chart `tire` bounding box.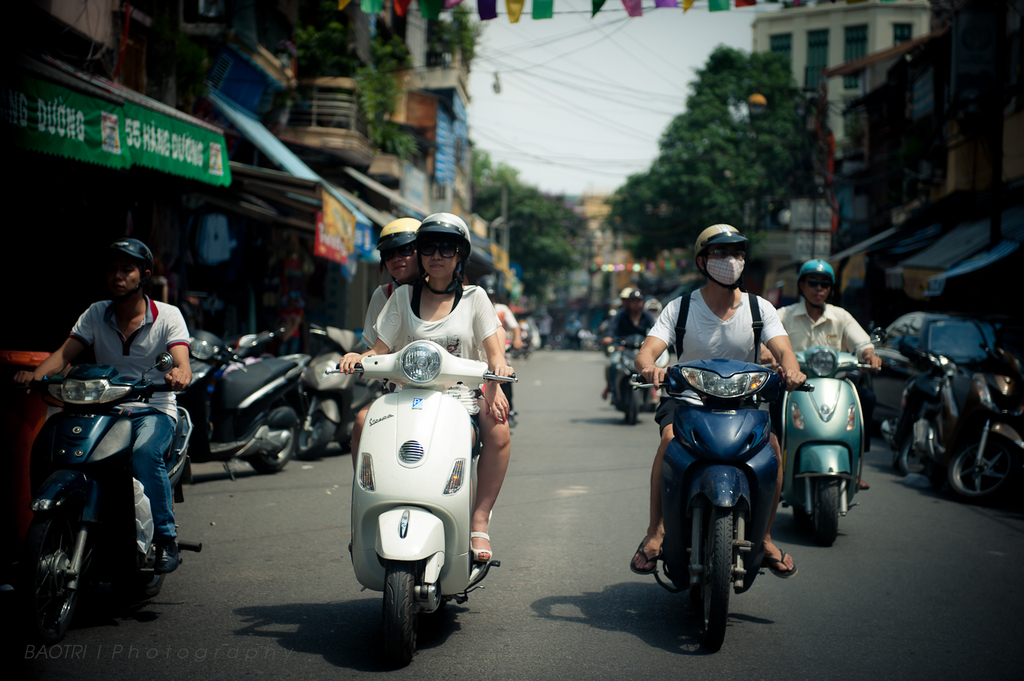
Charted: left=378, top=562, right=416, bottom=664.
